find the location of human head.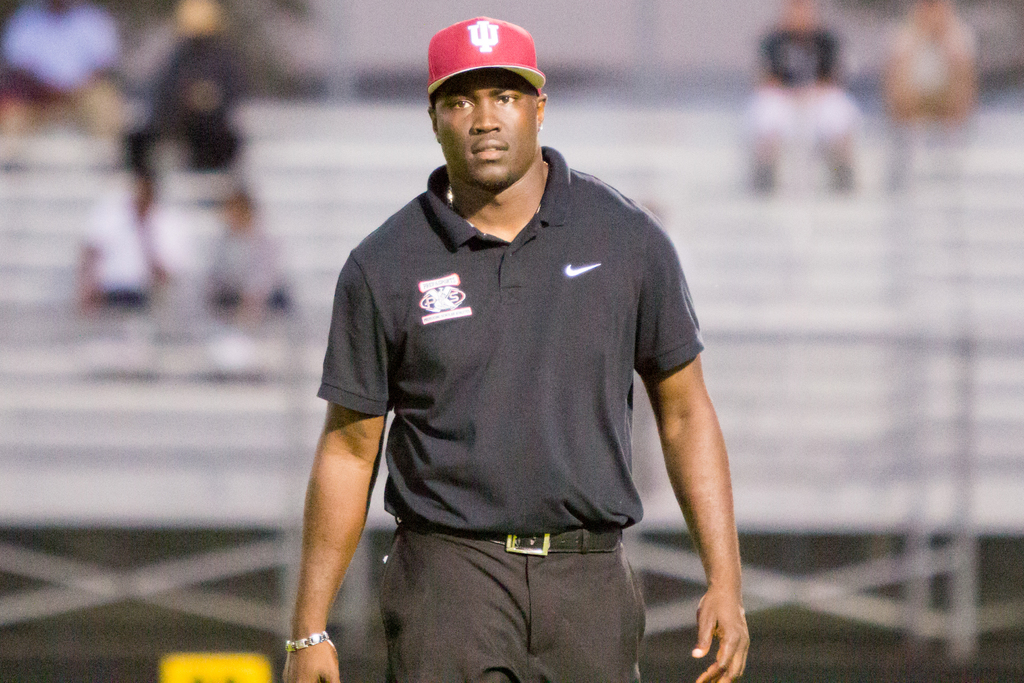
Location: [171, 0, 220, 44].
